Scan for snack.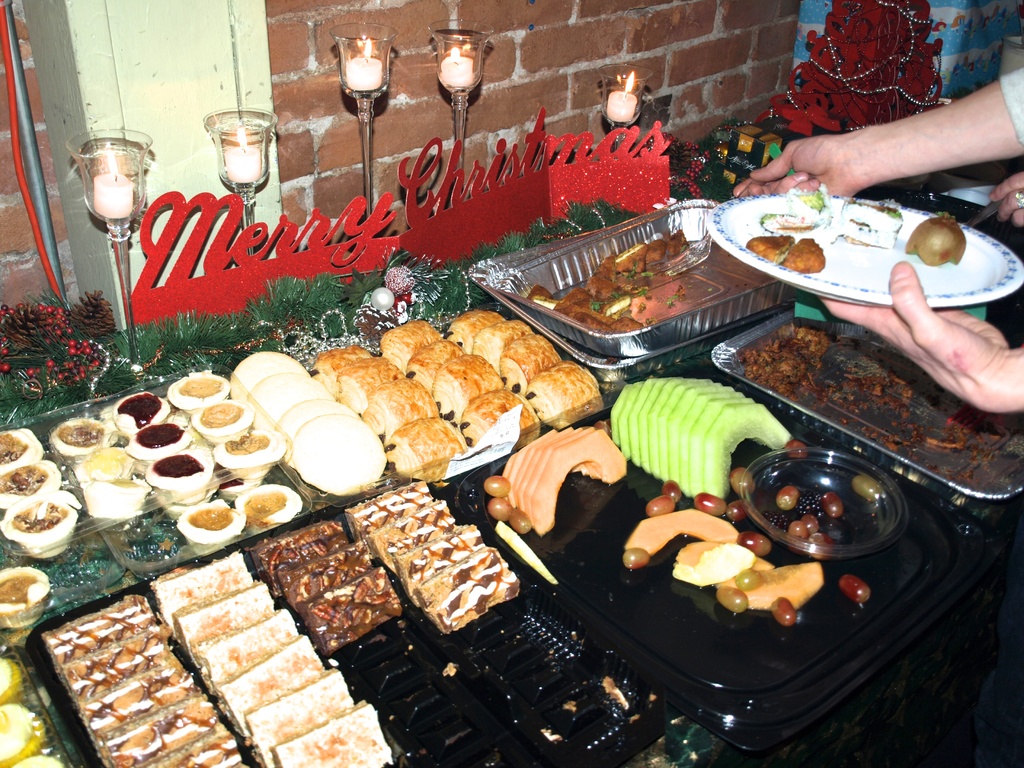
Scan result: bbox=(190, 403, 253, 447).
